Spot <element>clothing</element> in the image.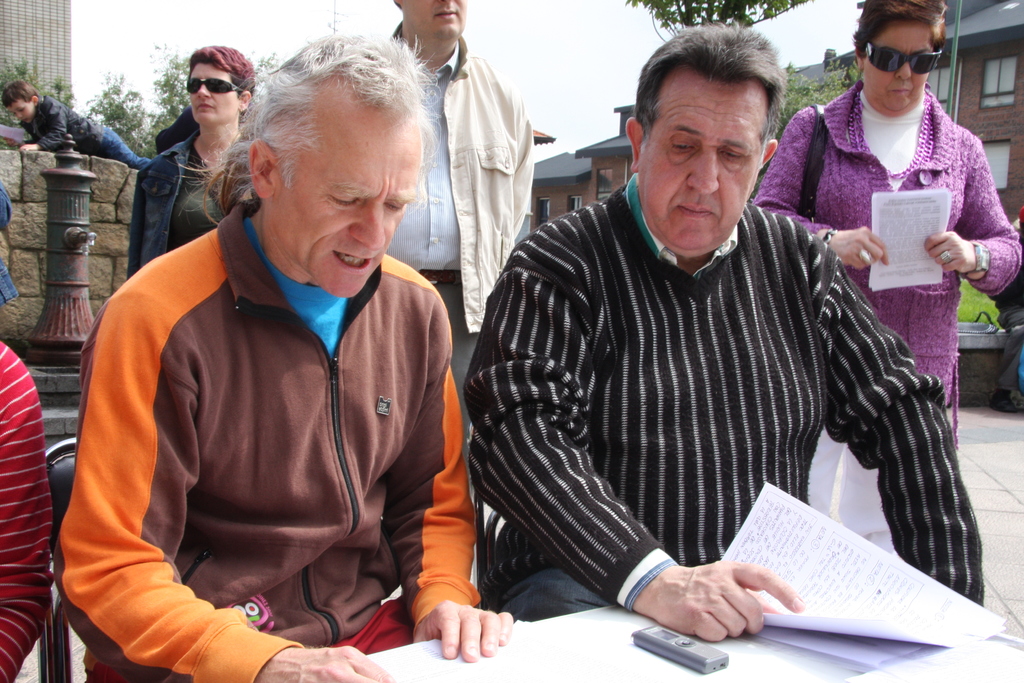
<element>clothing</element> found at BBox(0, 173, 16, 309).
